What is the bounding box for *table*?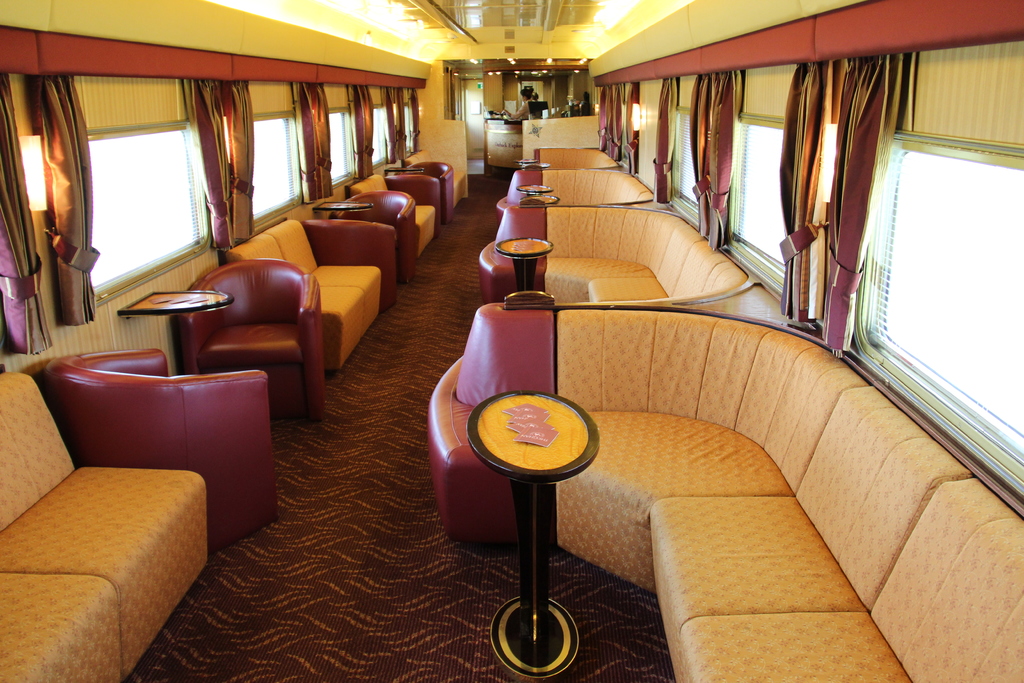
rect(115, 292, 230, 318).
